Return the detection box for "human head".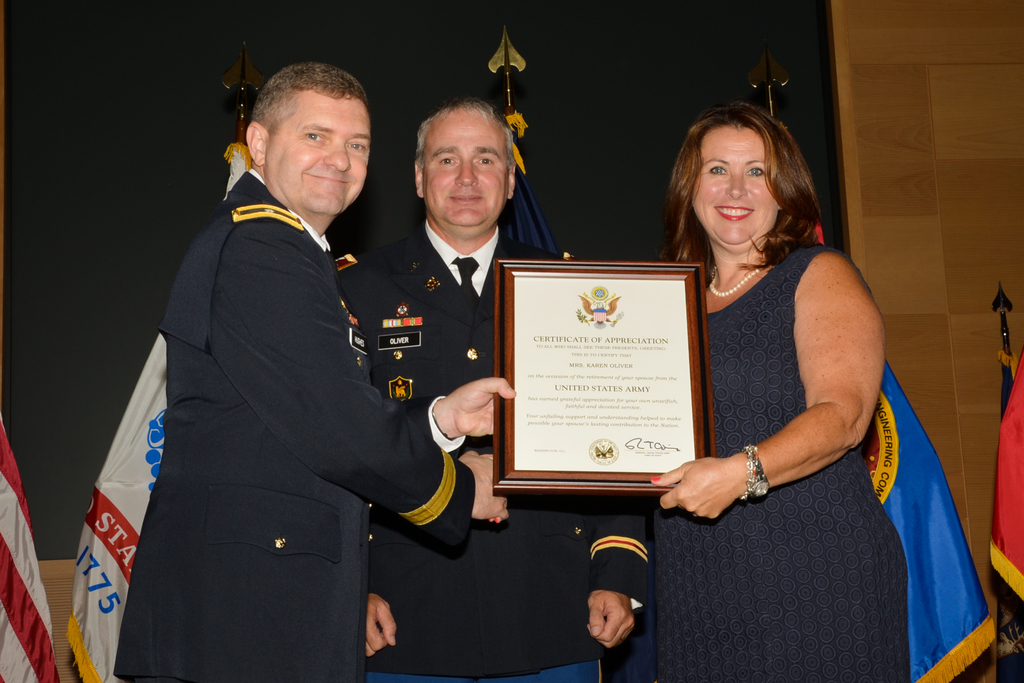
[x1=671, y1=108, x2=804, y2=253].
